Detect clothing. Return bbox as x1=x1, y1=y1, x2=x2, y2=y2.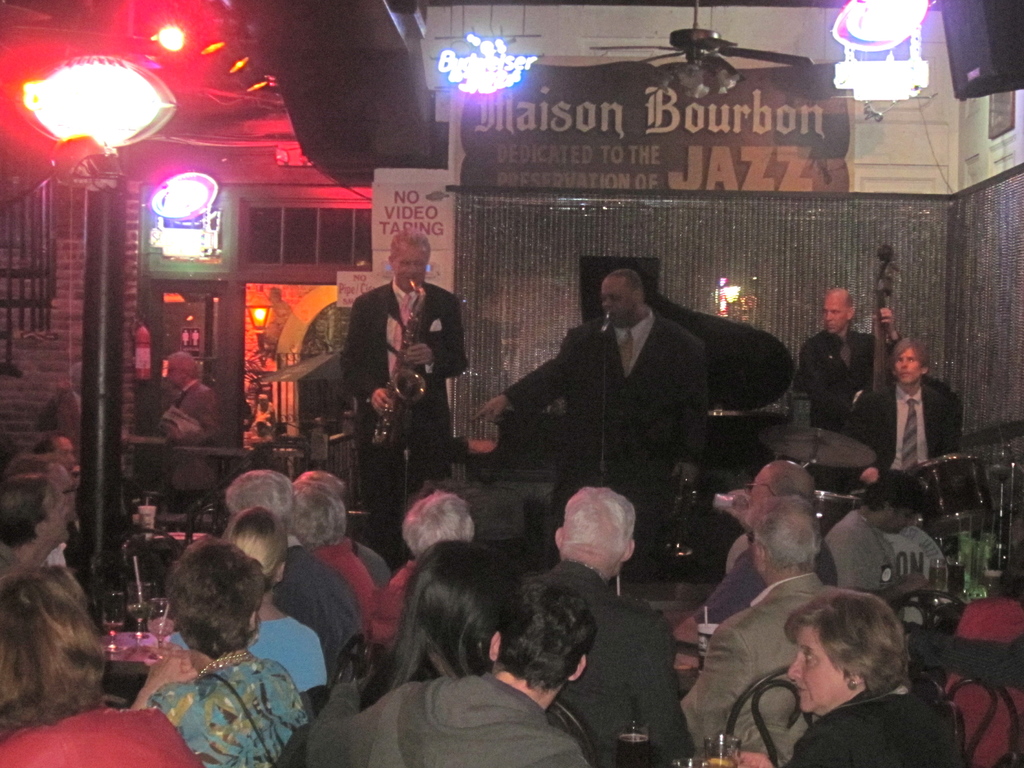
x1=499, y1=302, x2=710, y2=580.
